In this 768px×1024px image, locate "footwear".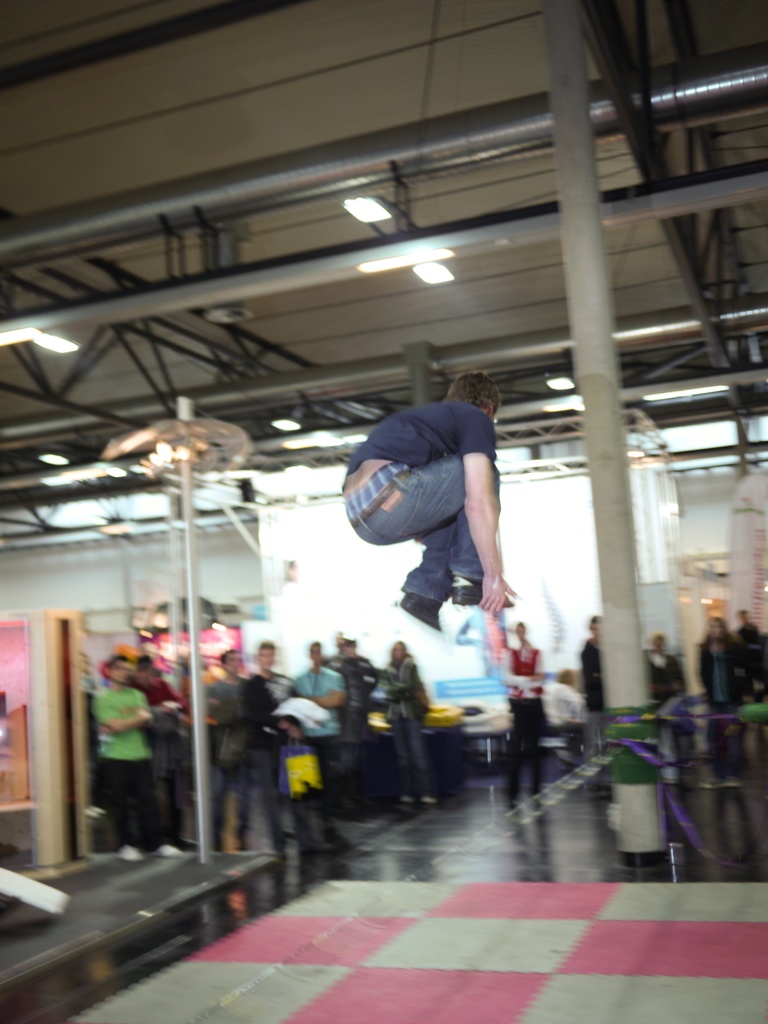
Bounding box: bbox=(453, 582, 512, 608).
